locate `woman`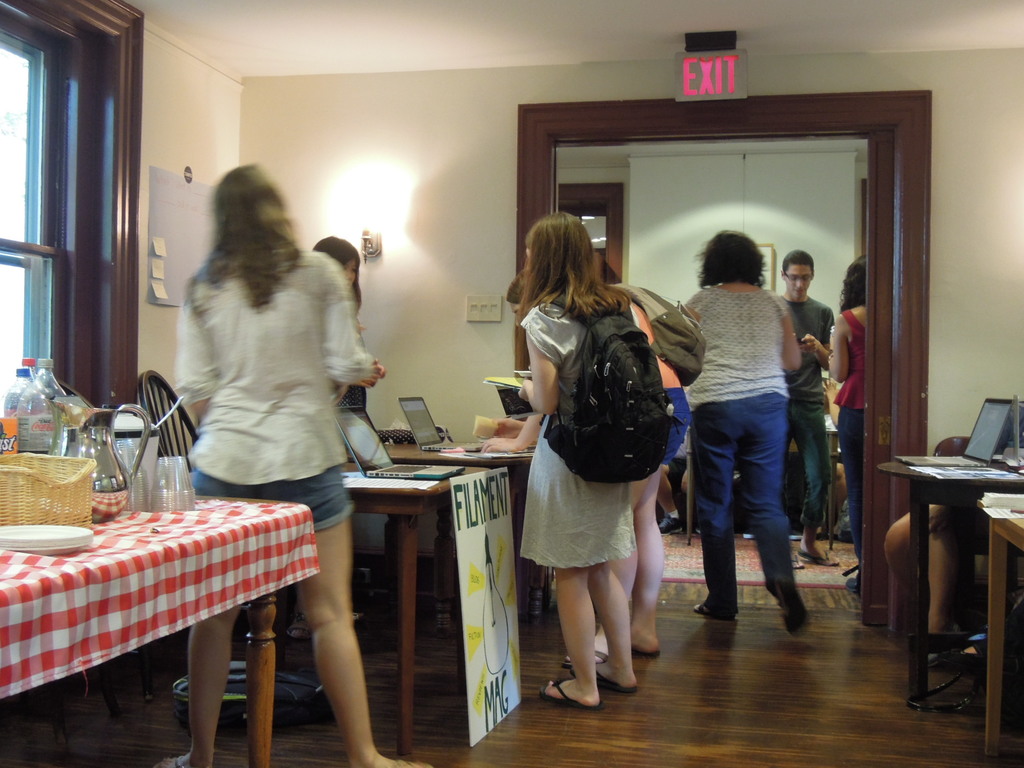
802,257,875,596
